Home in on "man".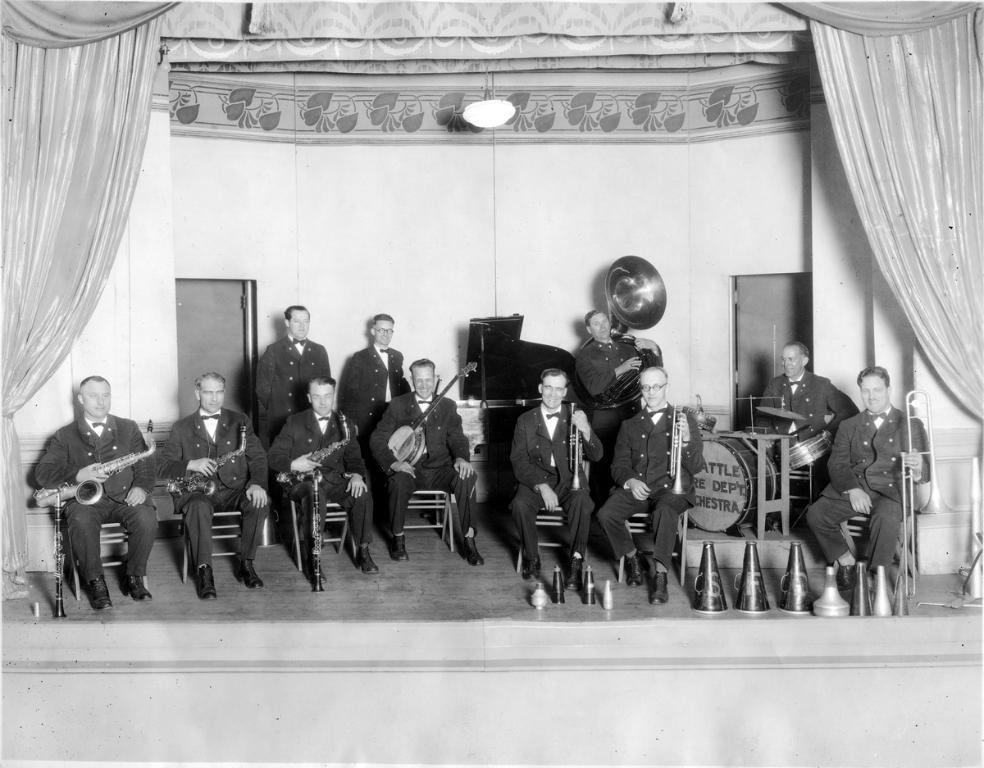
Homed in at (x1=597, y1=365, x2=705, y2=604).
